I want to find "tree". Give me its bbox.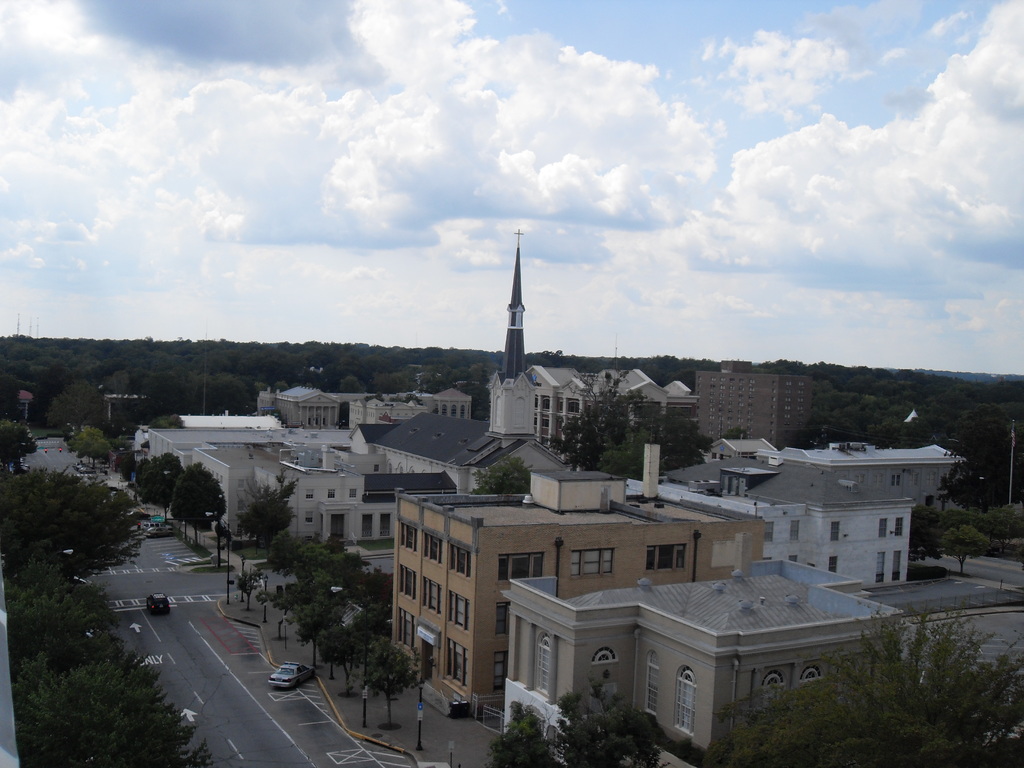
{"x1": 271, "y1": 522, "x2": 305, "y2": 573}.
